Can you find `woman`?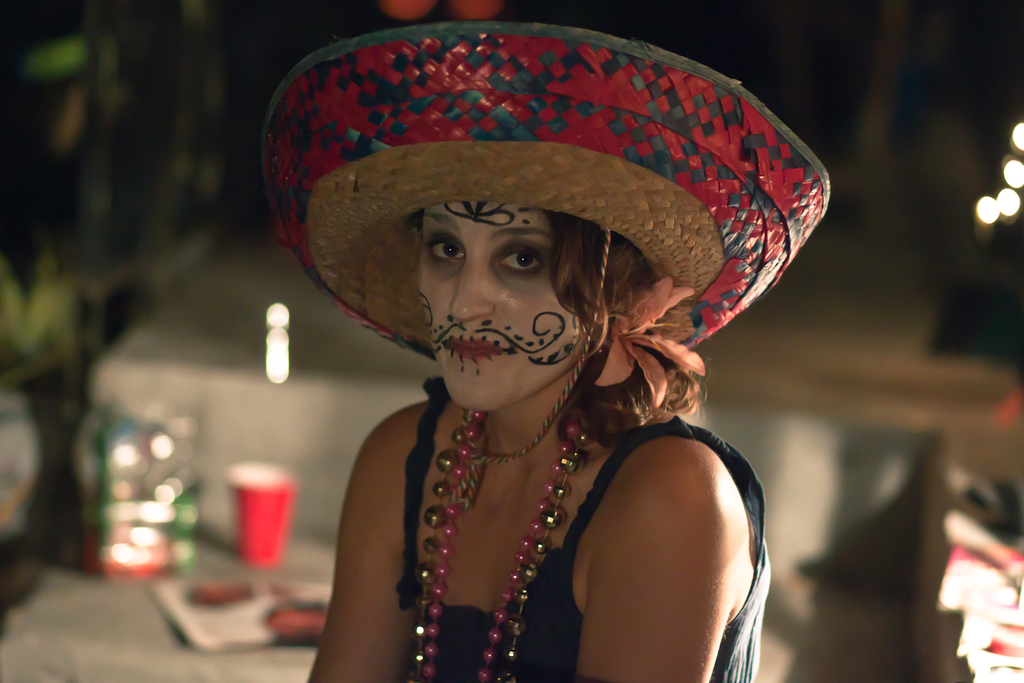
Yes, bounding box: {"left": 259, "top": 25, "right": 831, "bottom": 682}.
